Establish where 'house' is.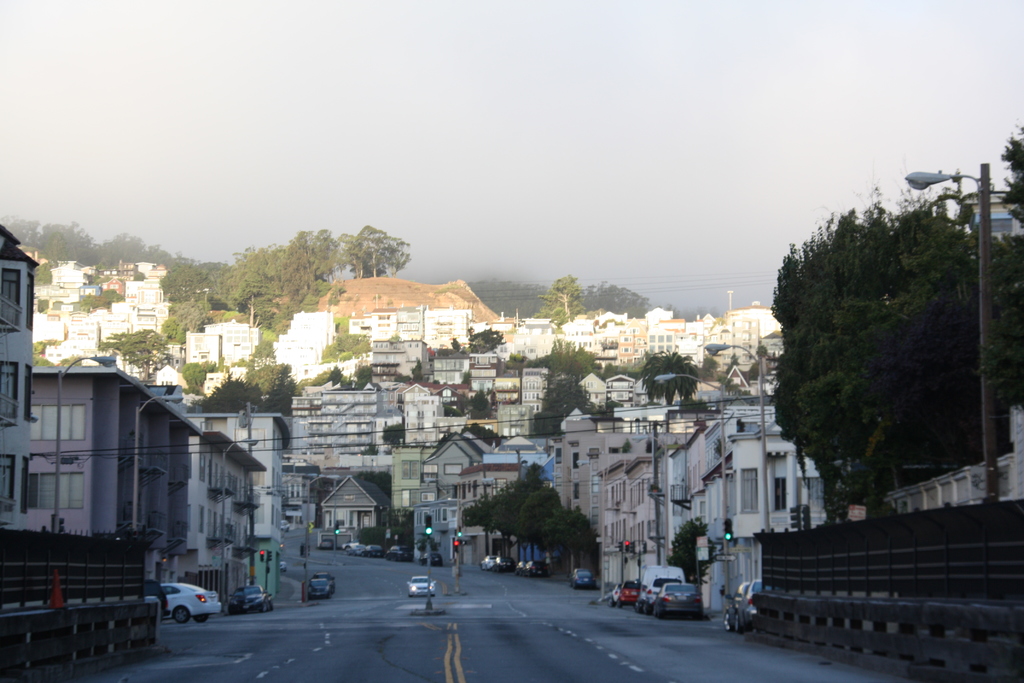
Established at (318, 471, 396, 534).
